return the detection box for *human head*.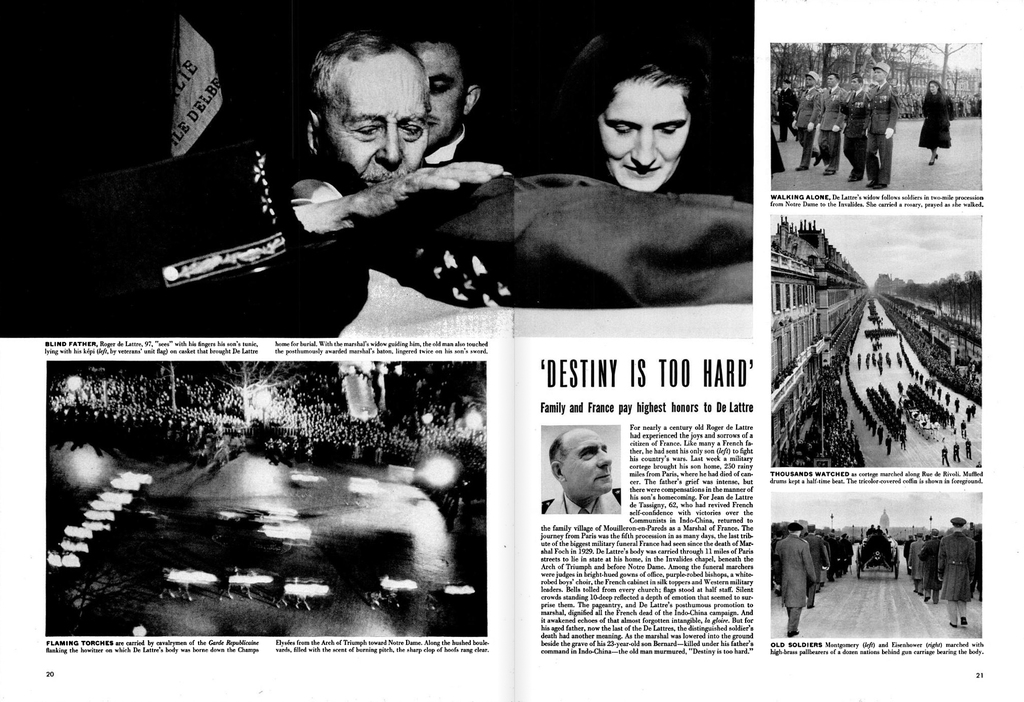
551:427:614:503.
